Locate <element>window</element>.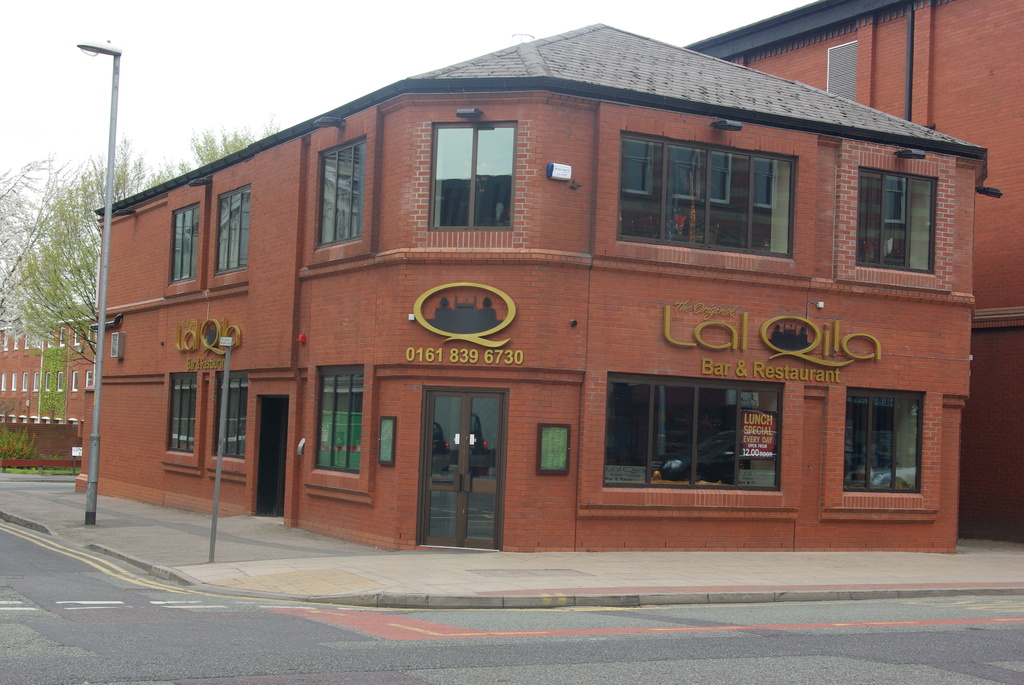
Bounding box: <bbox>168, 370, 195, 452</bbox>.
